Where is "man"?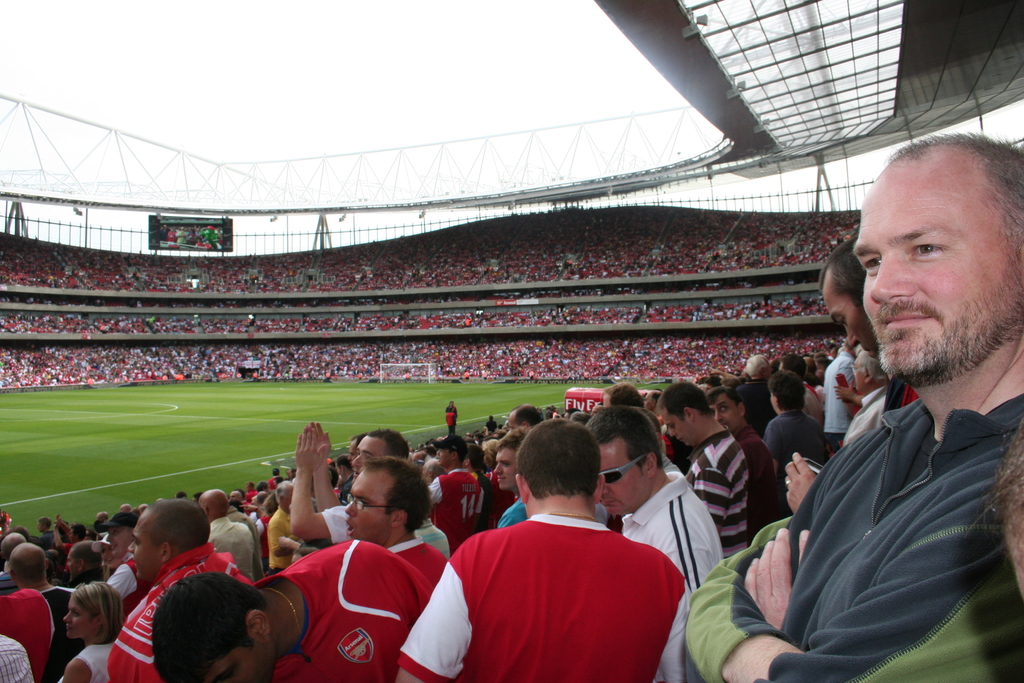
(388,413,695,682).
